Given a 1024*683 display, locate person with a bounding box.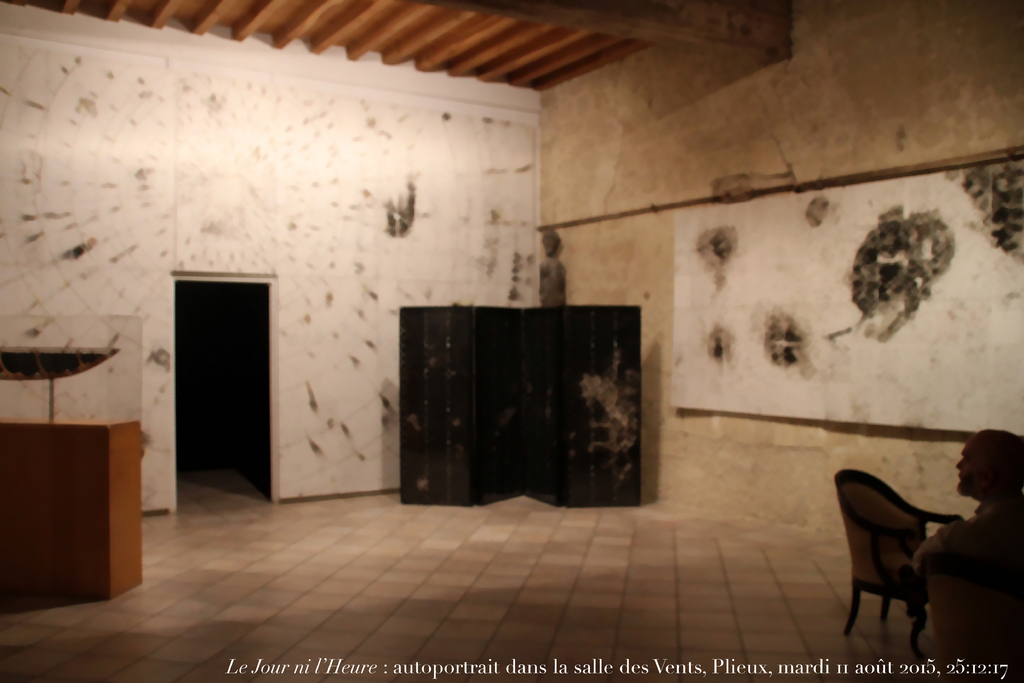
Located: crop(909, 427, 1023, 682).
